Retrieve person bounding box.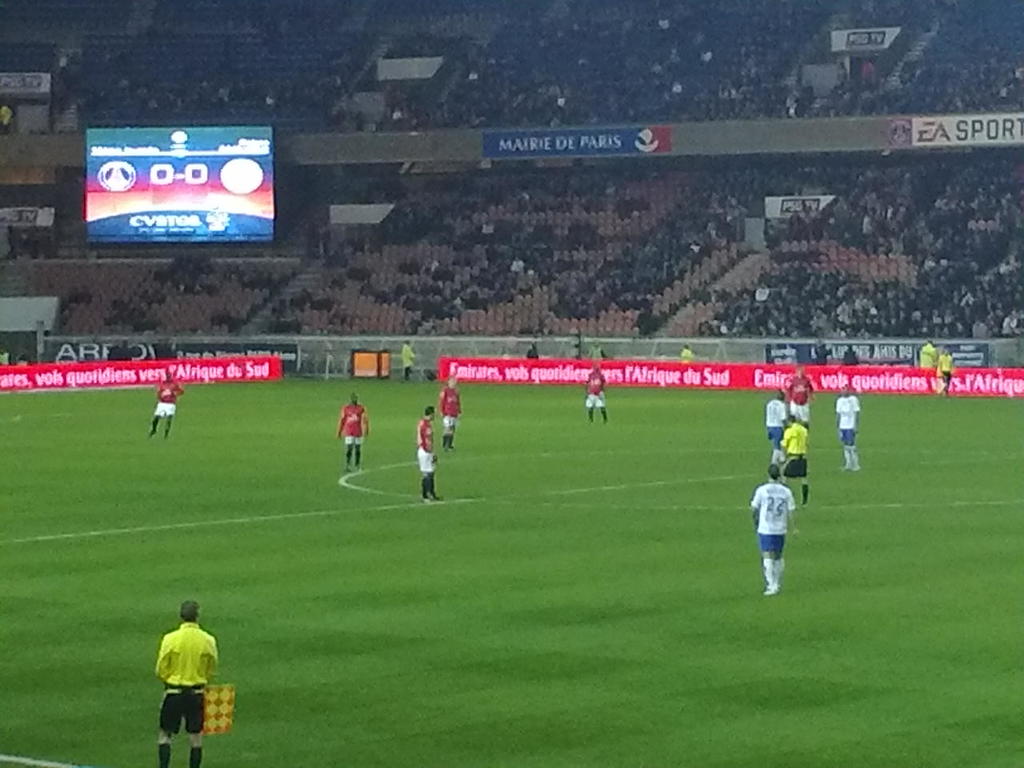
Bounding box: x1=402 y1=334 x2=419 y2=380.
